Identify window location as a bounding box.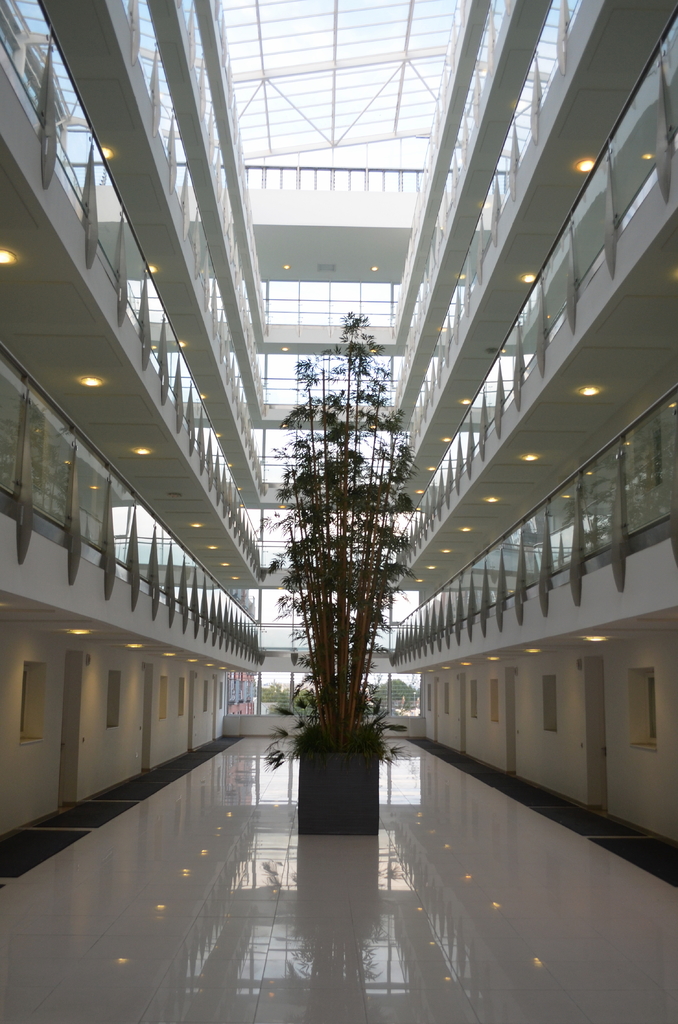
detection(20, 665, 47, 746).
